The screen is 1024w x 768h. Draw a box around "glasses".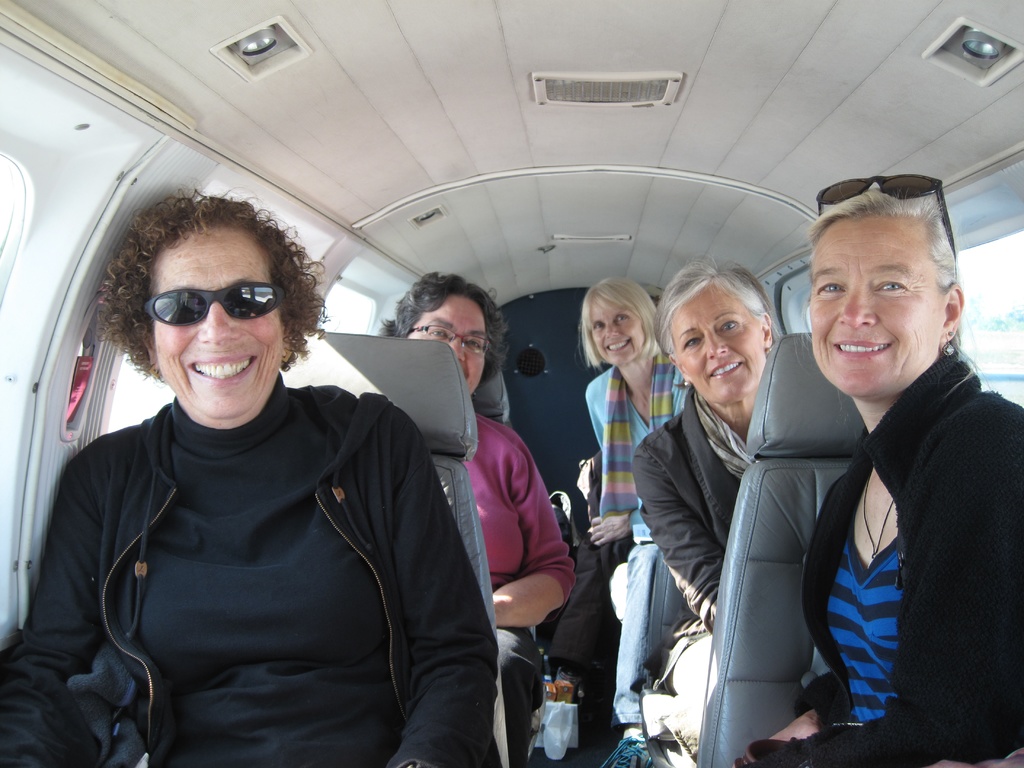
<region>138, 291, 276, 340</region>.
